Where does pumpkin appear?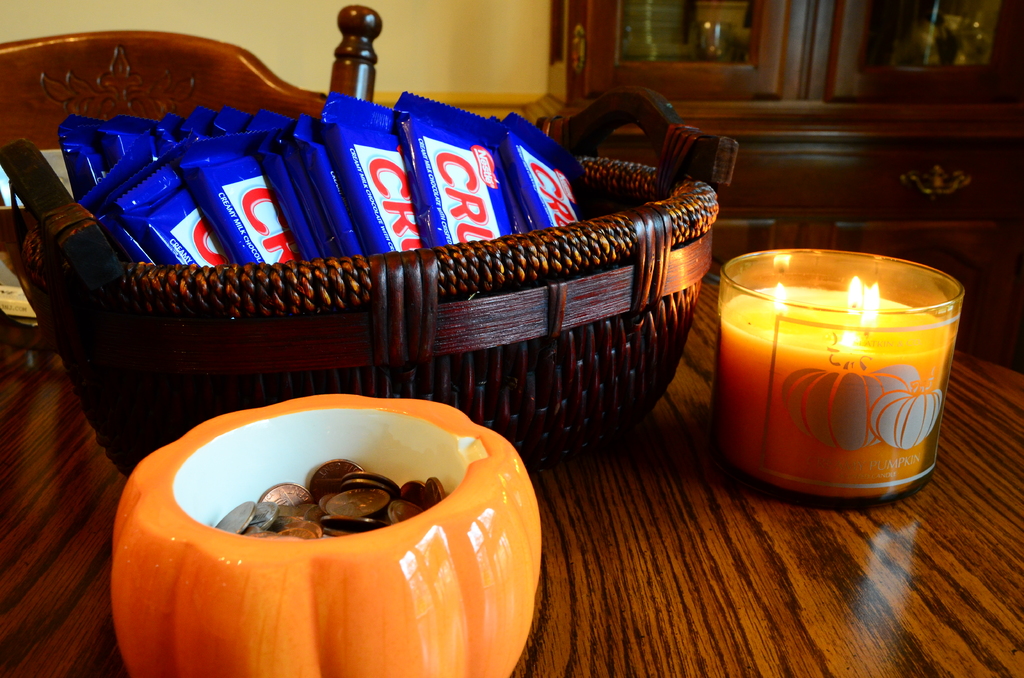
Appears at Rect(113, 383, 546, 677).
